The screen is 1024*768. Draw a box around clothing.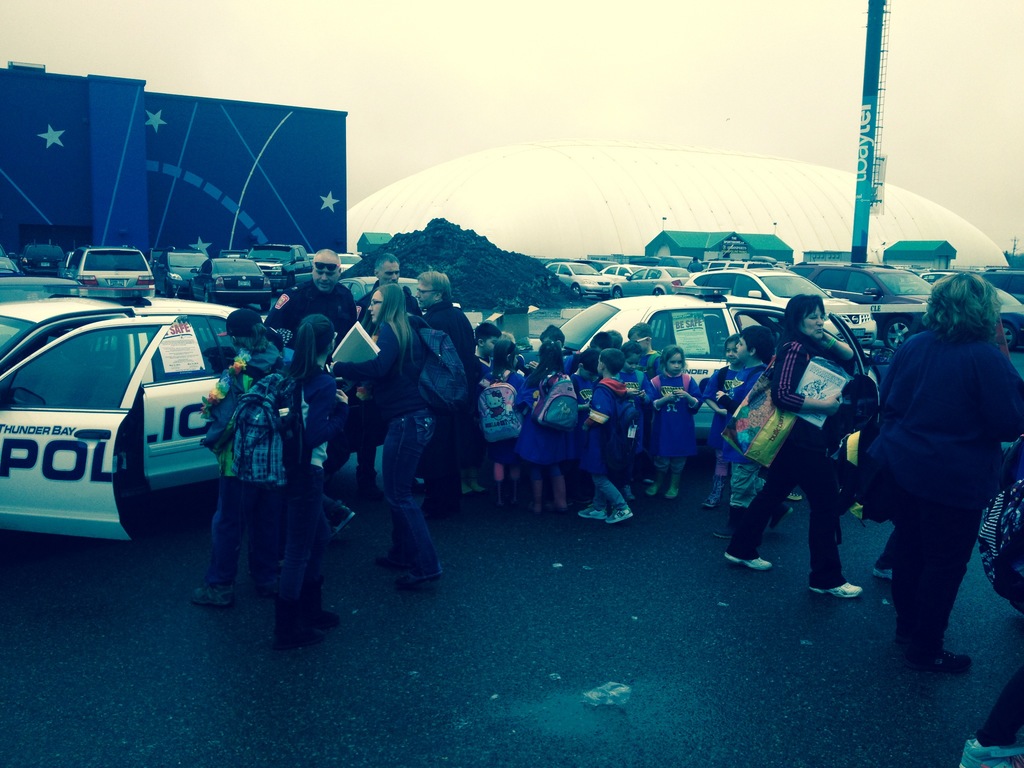
{"left": 865, "top": 330, "right": 1023, "bottom": 609}.
